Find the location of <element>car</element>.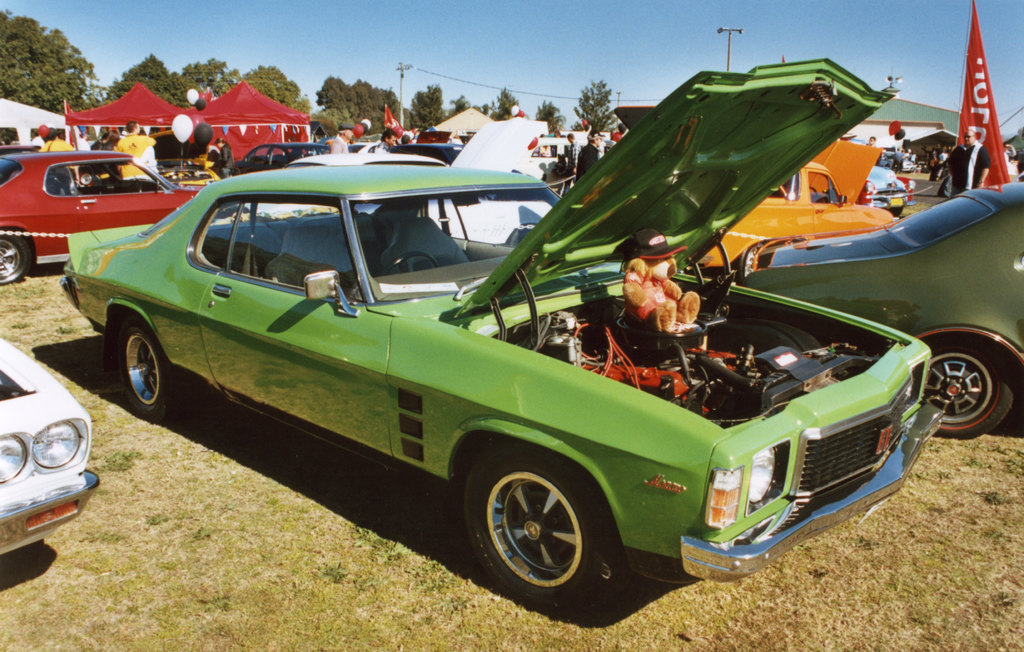
Location: region(0, 326, 101, 556).
